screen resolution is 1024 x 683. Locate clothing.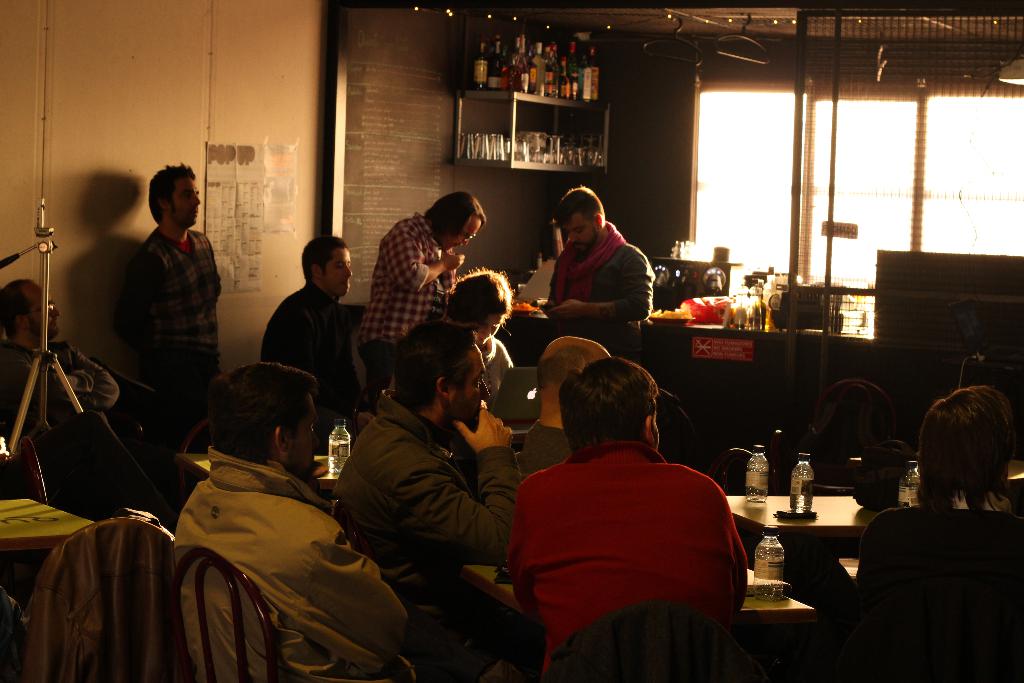
left=0, top=340, right=171, bottom=522.
